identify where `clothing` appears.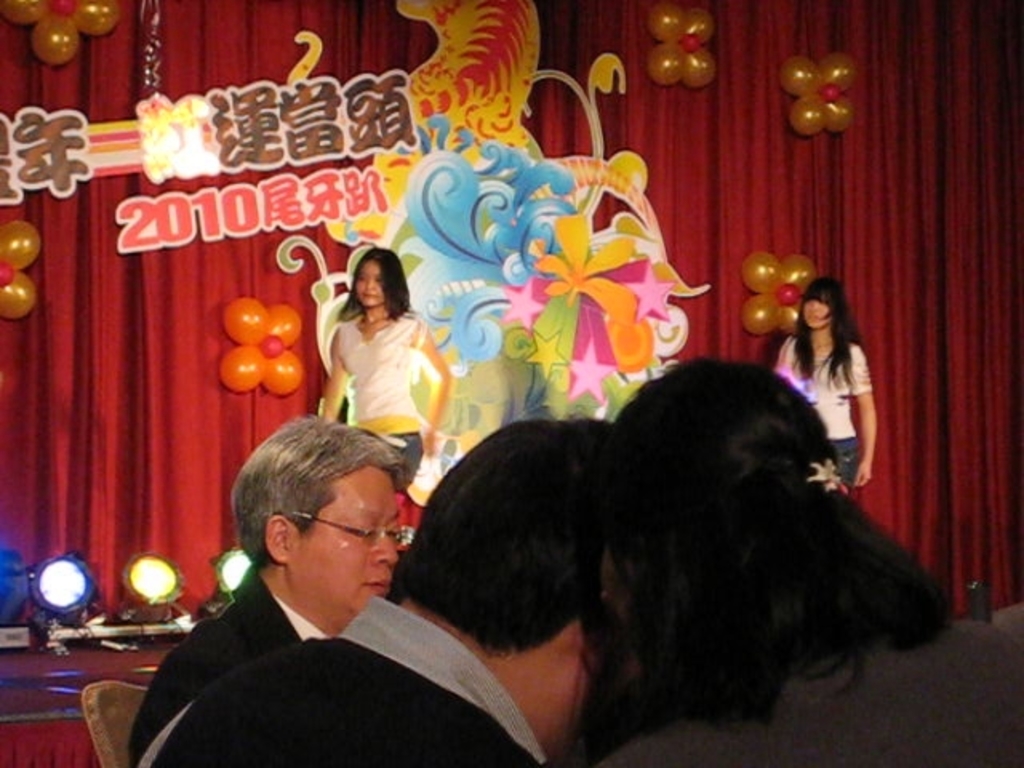
Appears at (x1=130, y1=560, x2=517, y2=758).
